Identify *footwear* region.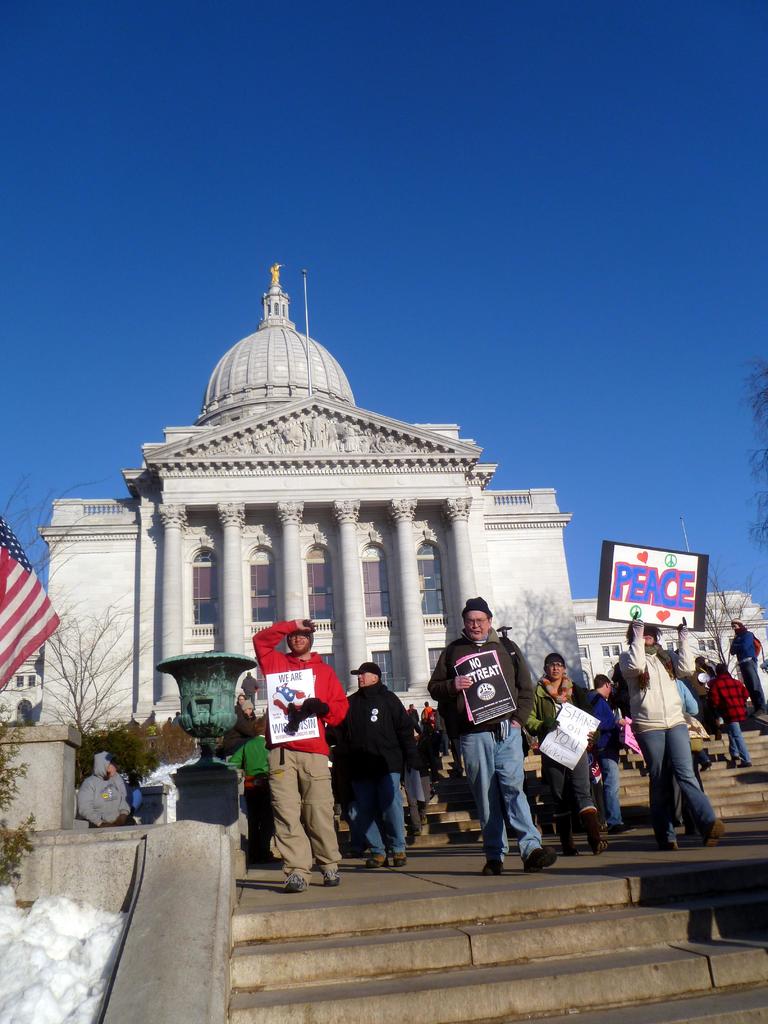
Region: {"x1": 705, "y1": 819, "x2": 721, "y2": 847}.
